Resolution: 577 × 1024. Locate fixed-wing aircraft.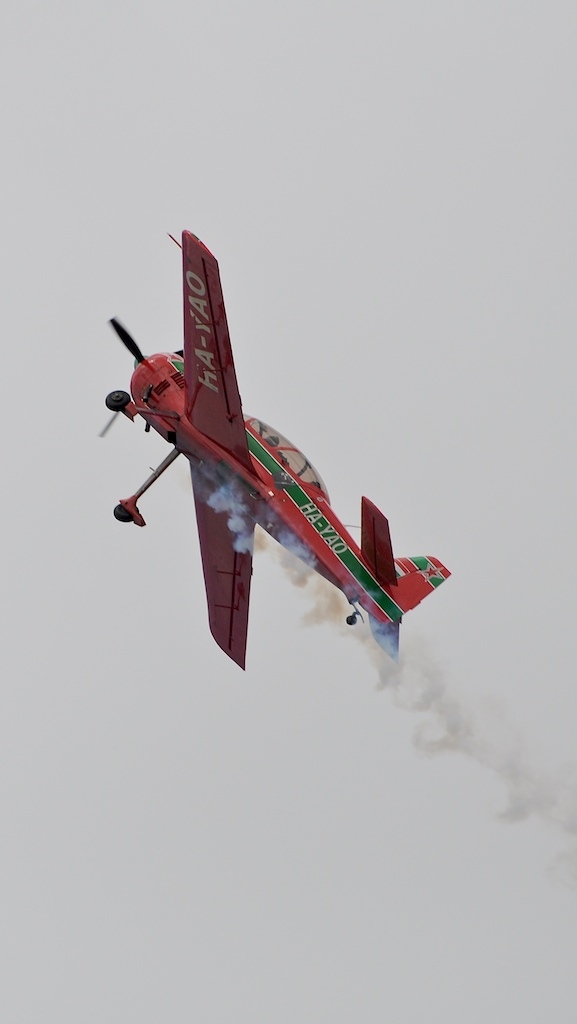
91 220 456 667.
